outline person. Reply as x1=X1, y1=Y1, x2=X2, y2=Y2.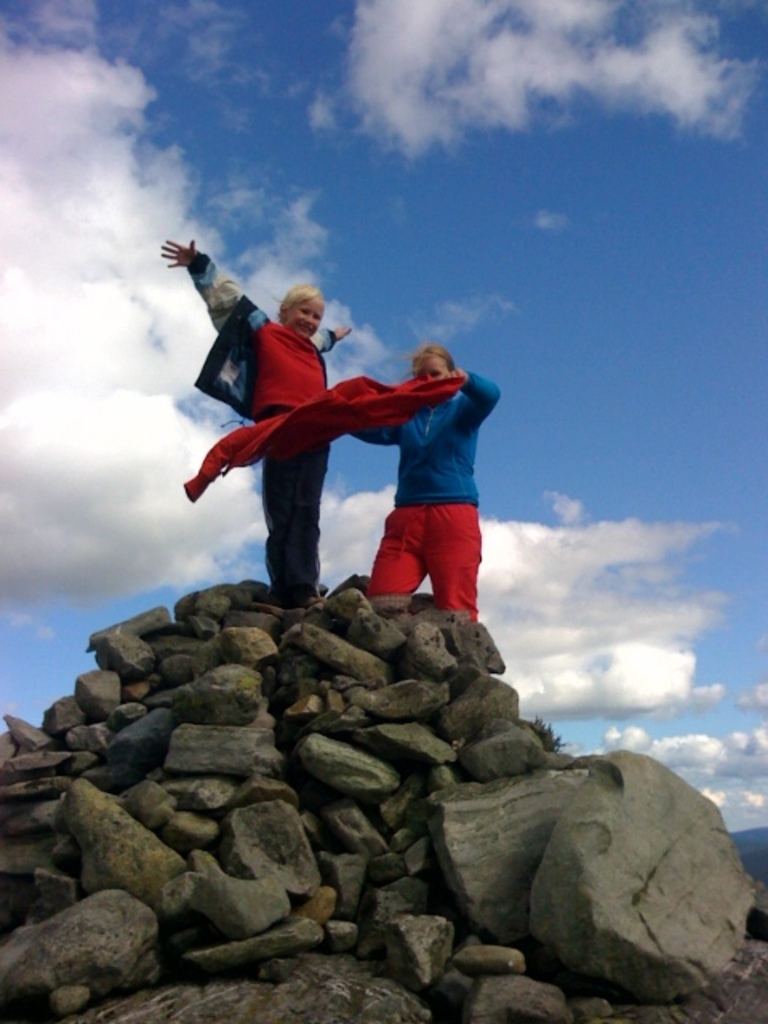
x1=205, y1=354, x2=509, y2=619.
